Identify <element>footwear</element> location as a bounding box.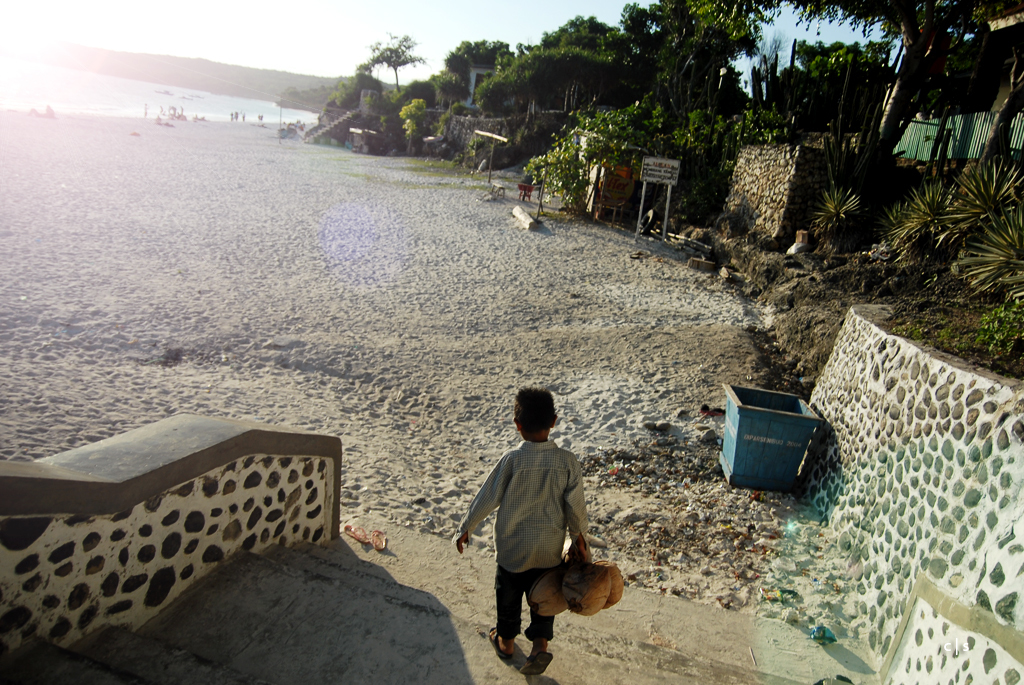
<region>369, 525, 387, 551</region>.
